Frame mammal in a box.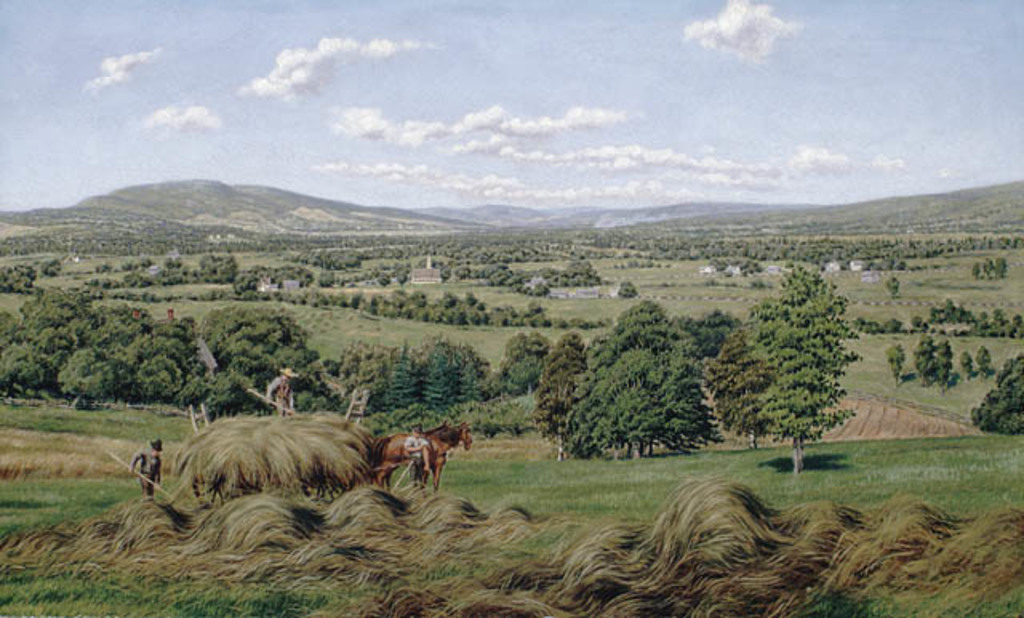
box=[368, 424, 477, 493].
